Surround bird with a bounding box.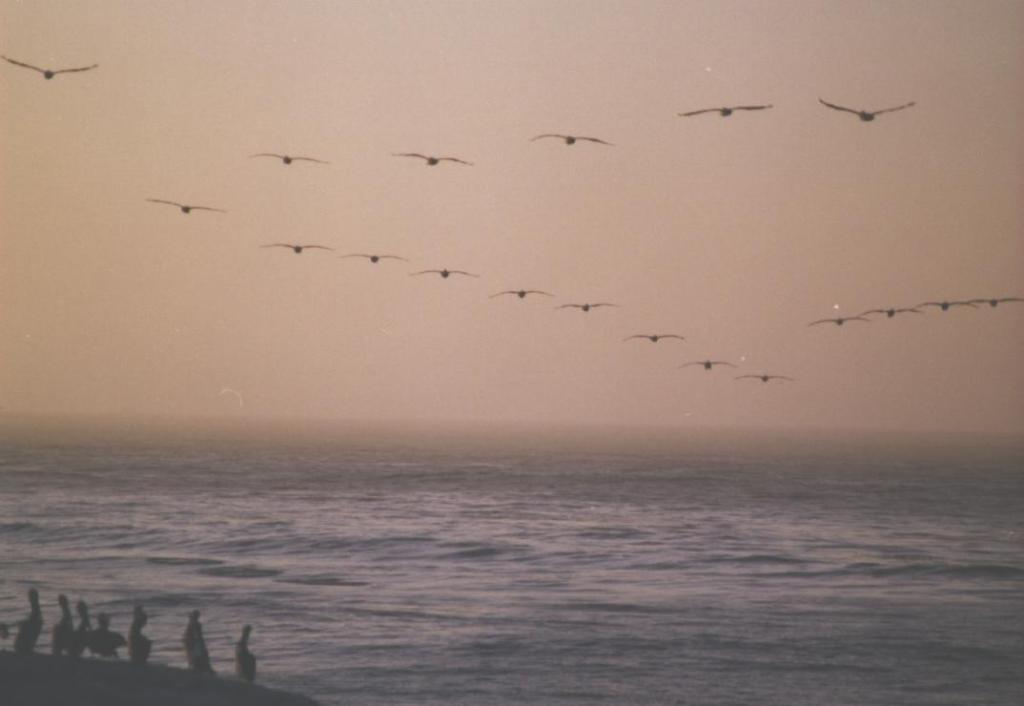
{"x1": 332, "y1": 247, "x2": 403, "y2": 268}.
